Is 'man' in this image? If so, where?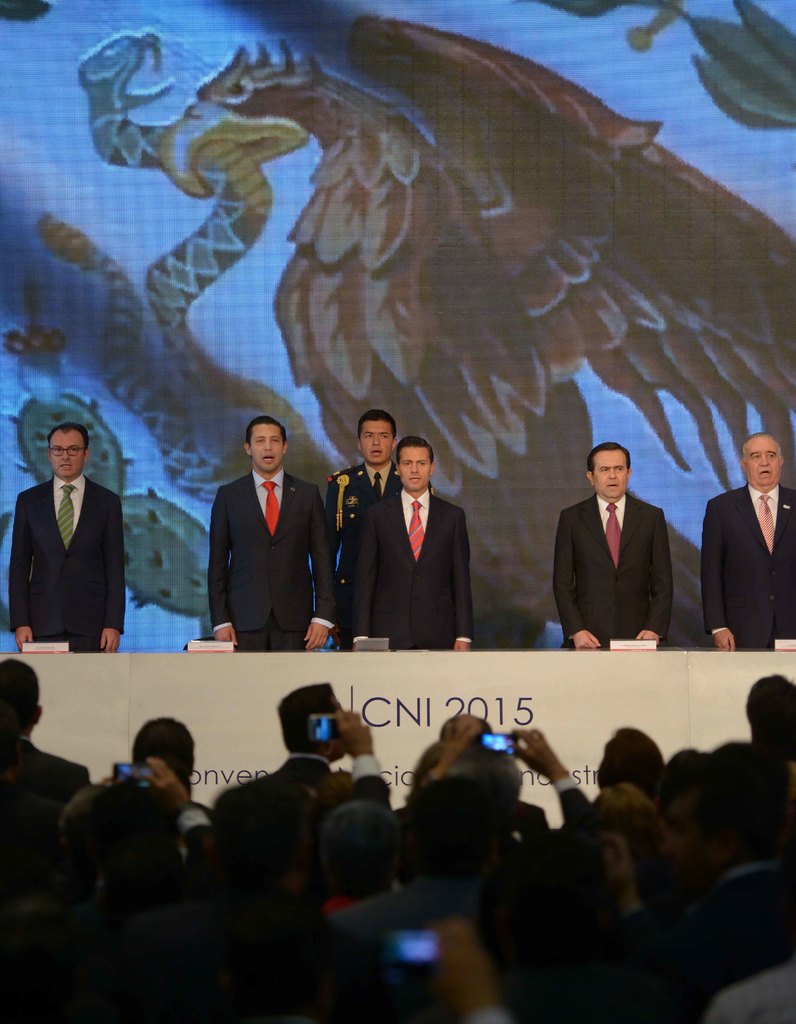
Yes, at l=553, t=442, r=674, b=650.
